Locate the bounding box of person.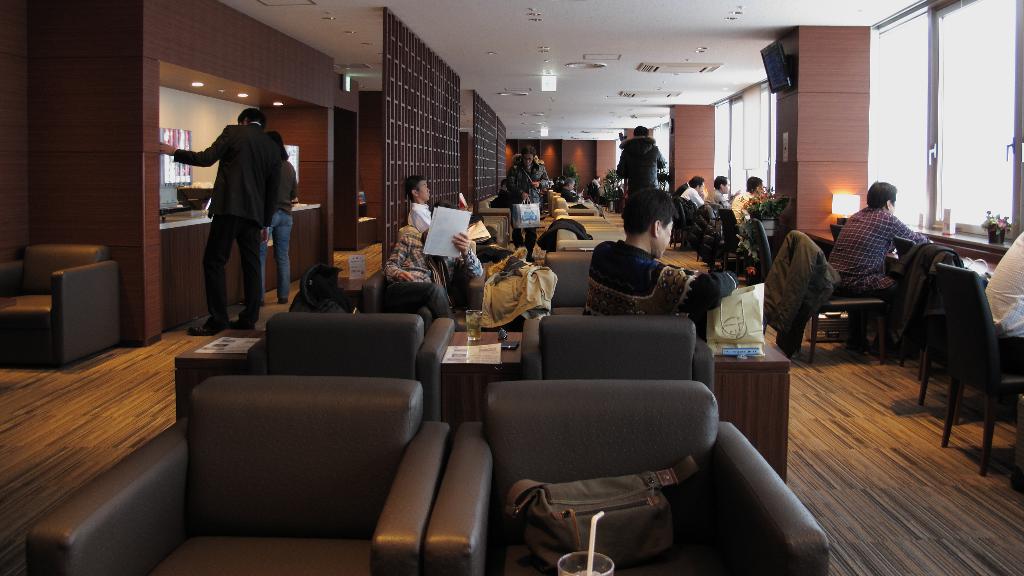
Bounding box: rect(558, 178, 595, 226).
